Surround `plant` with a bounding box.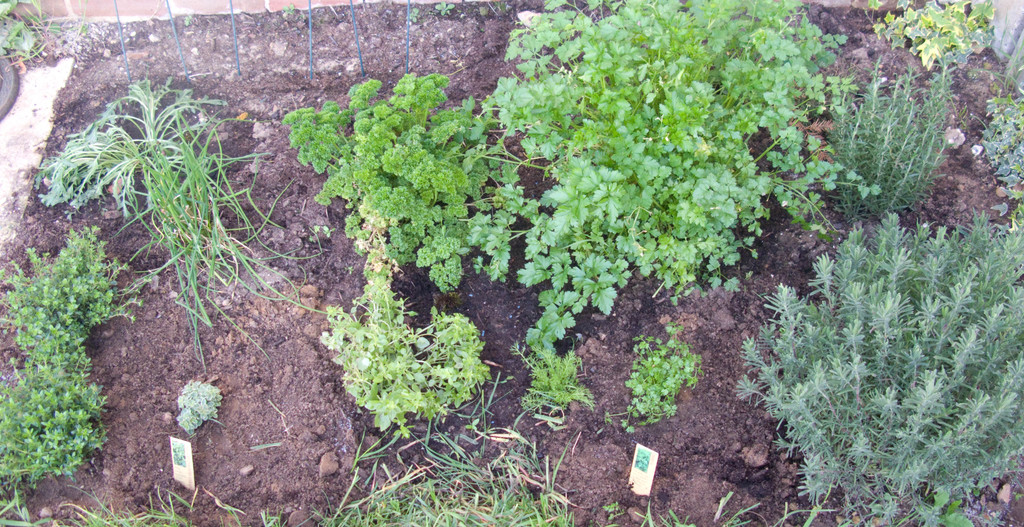
box(508, 333, 590, 421).
